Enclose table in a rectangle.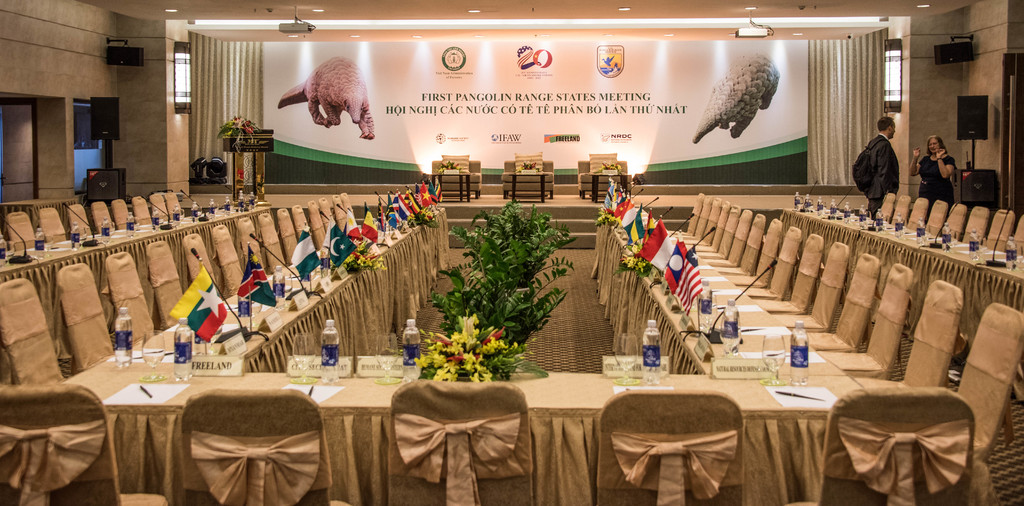
select_region(426, 166, 474, 204).
